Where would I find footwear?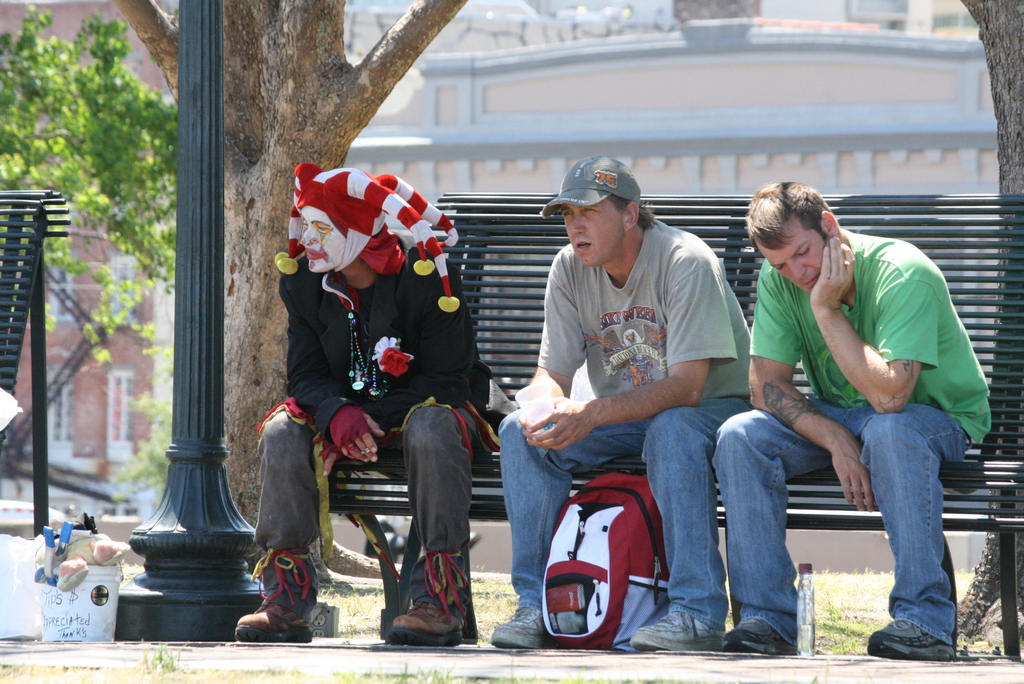
At locate(867, 619, 957, 666).
